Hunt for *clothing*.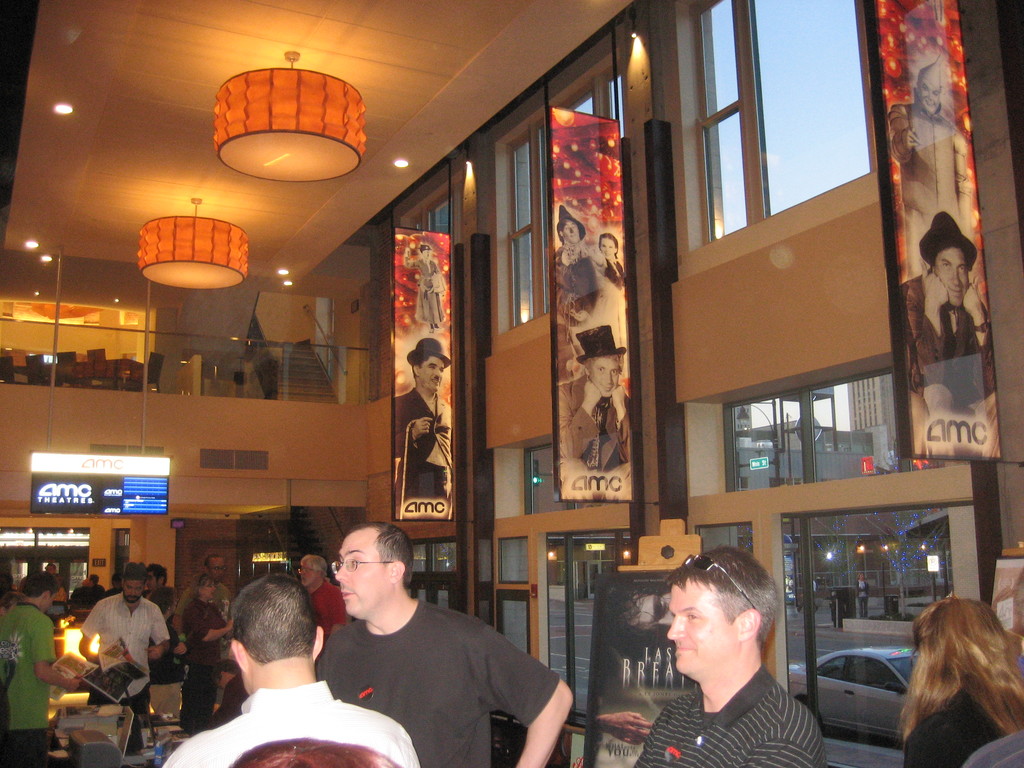
Hunted down at l=3, t=600, r=56, b=725.
